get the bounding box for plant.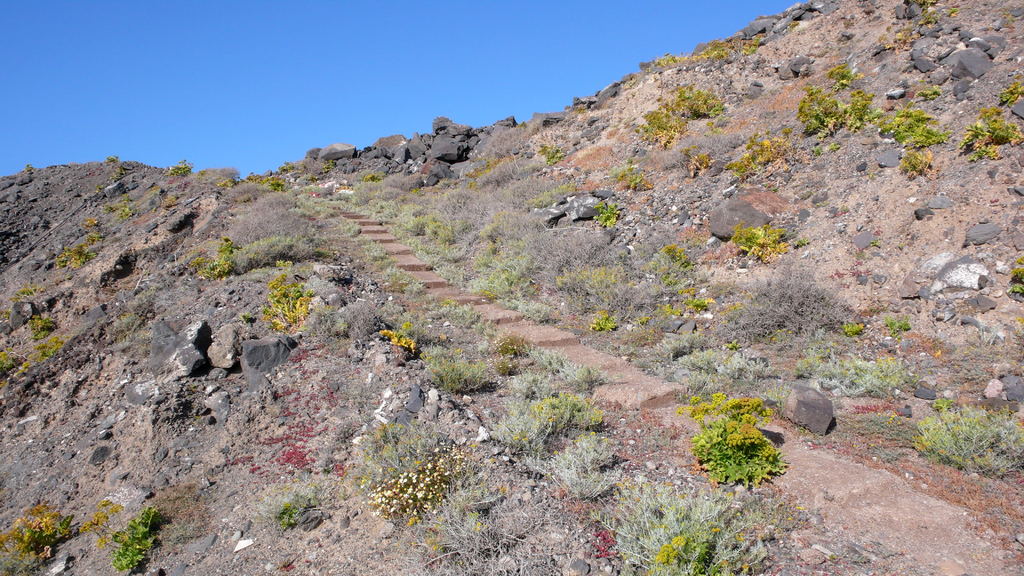
{"left": 119, "top": 191, "right": 132, "bottom": 204}.
